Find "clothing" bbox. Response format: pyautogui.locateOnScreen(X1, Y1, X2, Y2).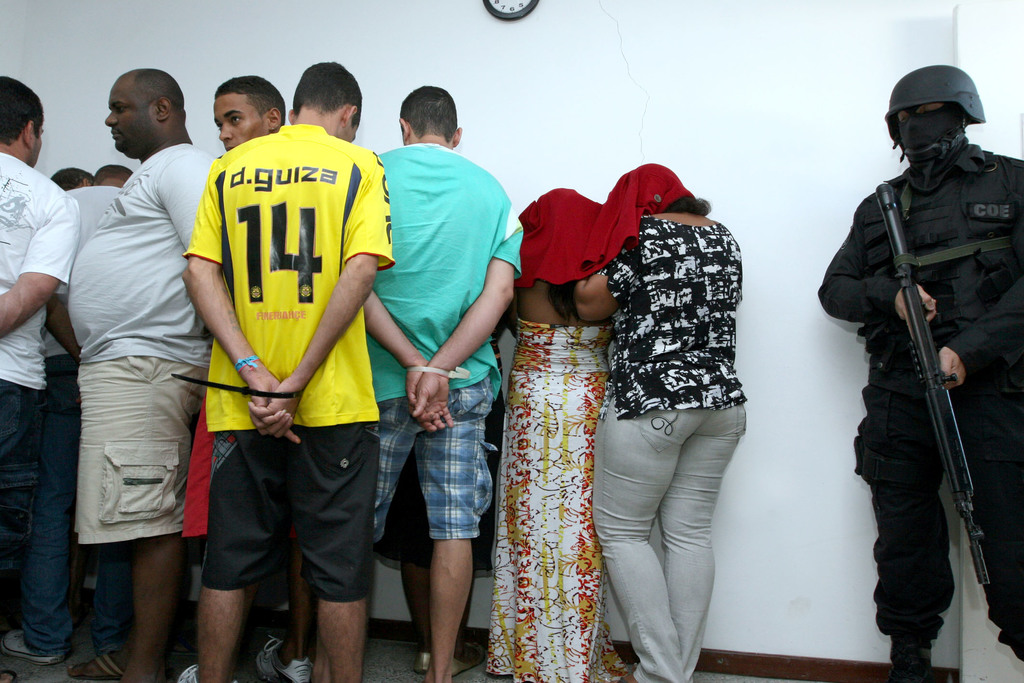
pyautogui.locateOnScreen(835, 69, 1007, 671).
